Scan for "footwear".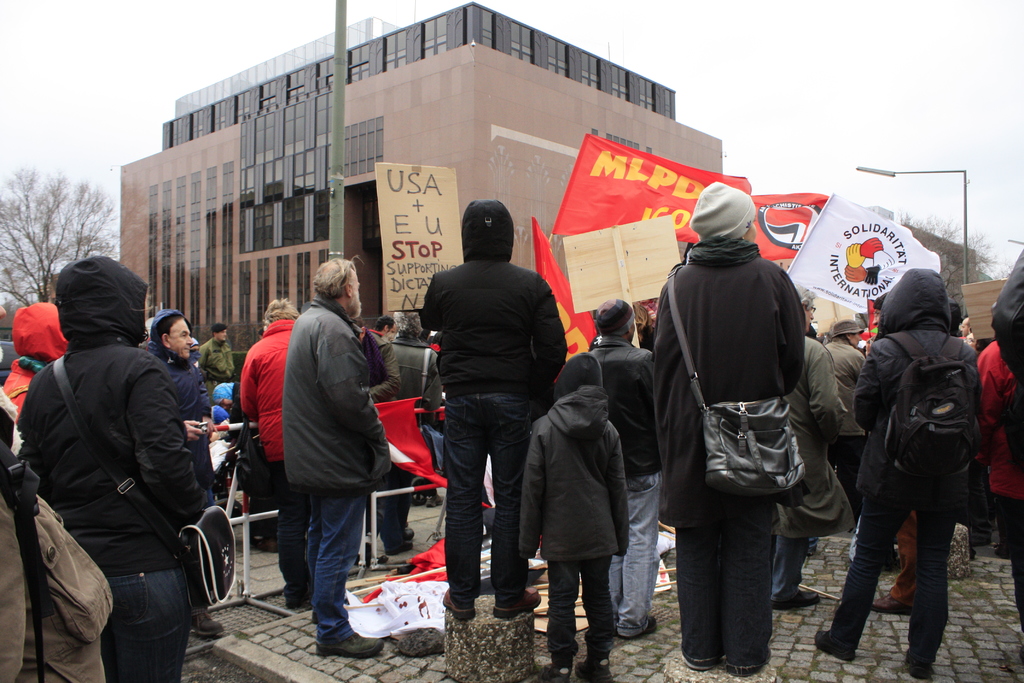
Scan result: rect(811, 629, 859, 662).
